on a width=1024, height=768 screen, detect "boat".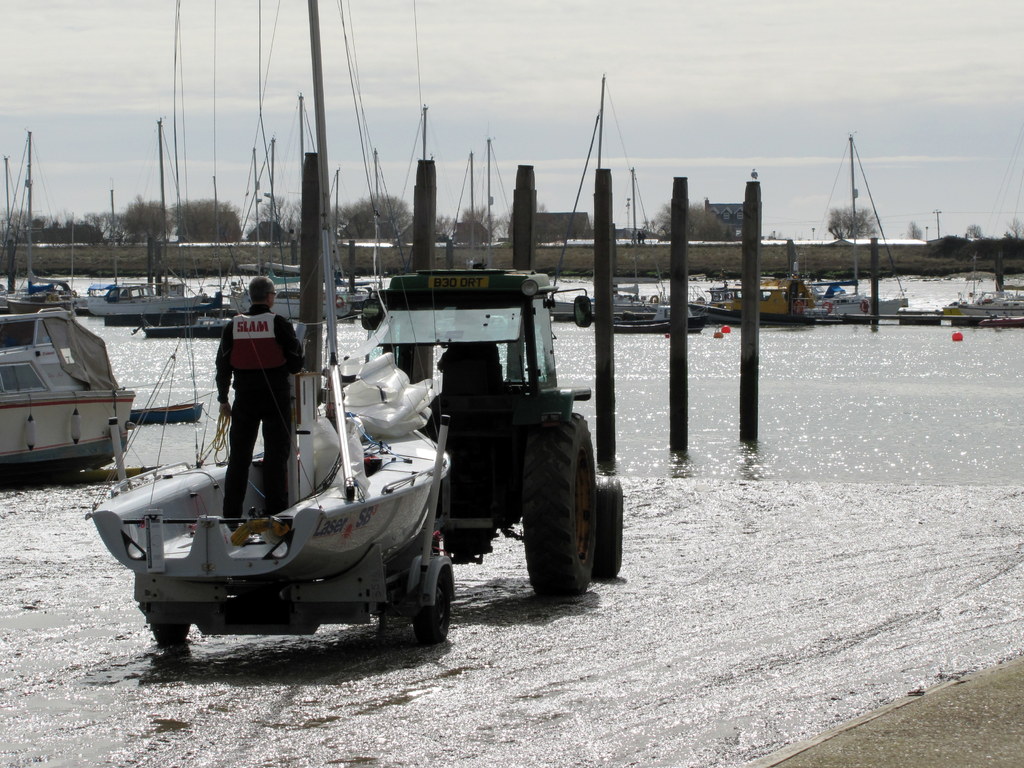
<bbox>131, 399, 204, 425</bbox>.
